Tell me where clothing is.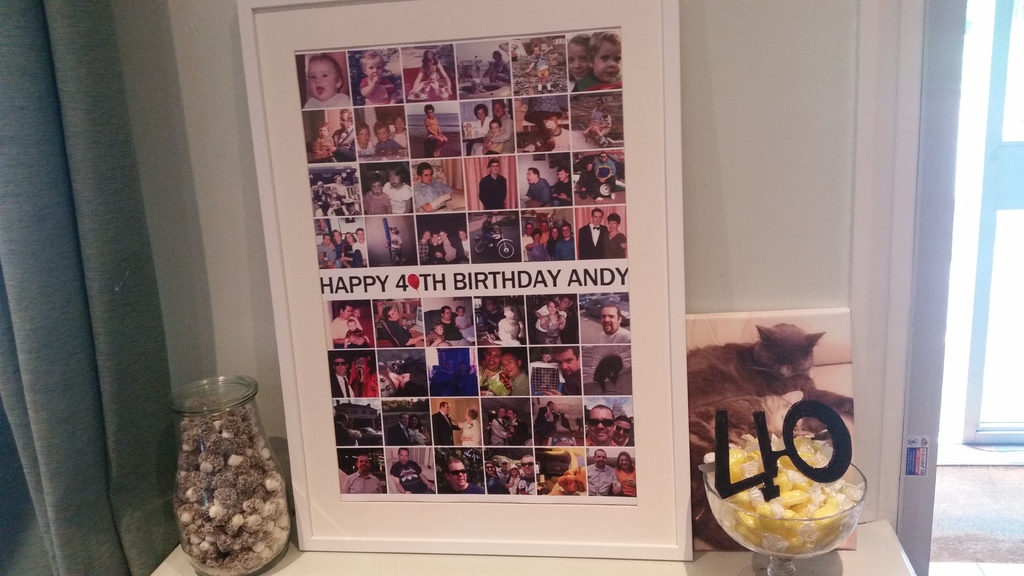
clothing is at {"left": 529, "top": 239, "right": 548, "bottom": 261}.
